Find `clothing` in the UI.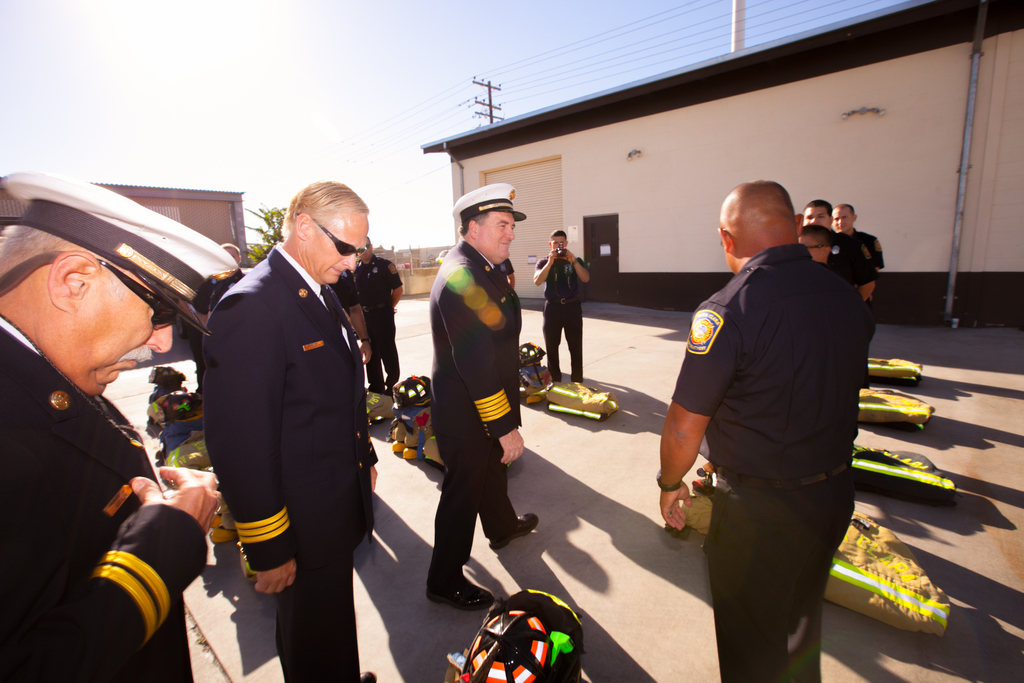
UI element at Rect(832, 231, 873, 285).
